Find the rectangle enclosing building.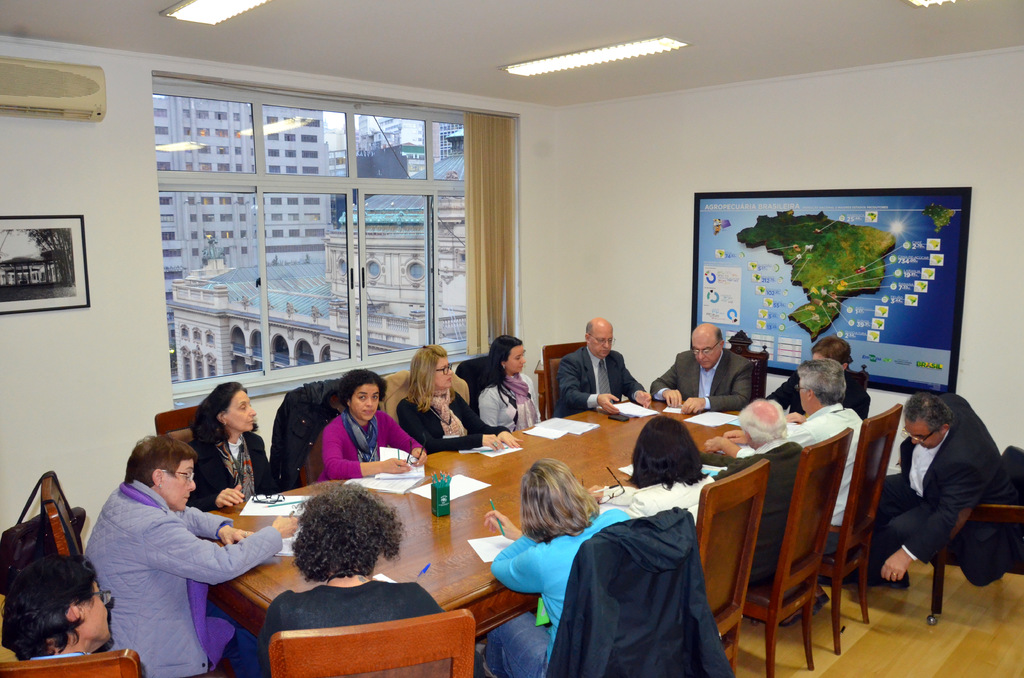
0/0/1023/677.
